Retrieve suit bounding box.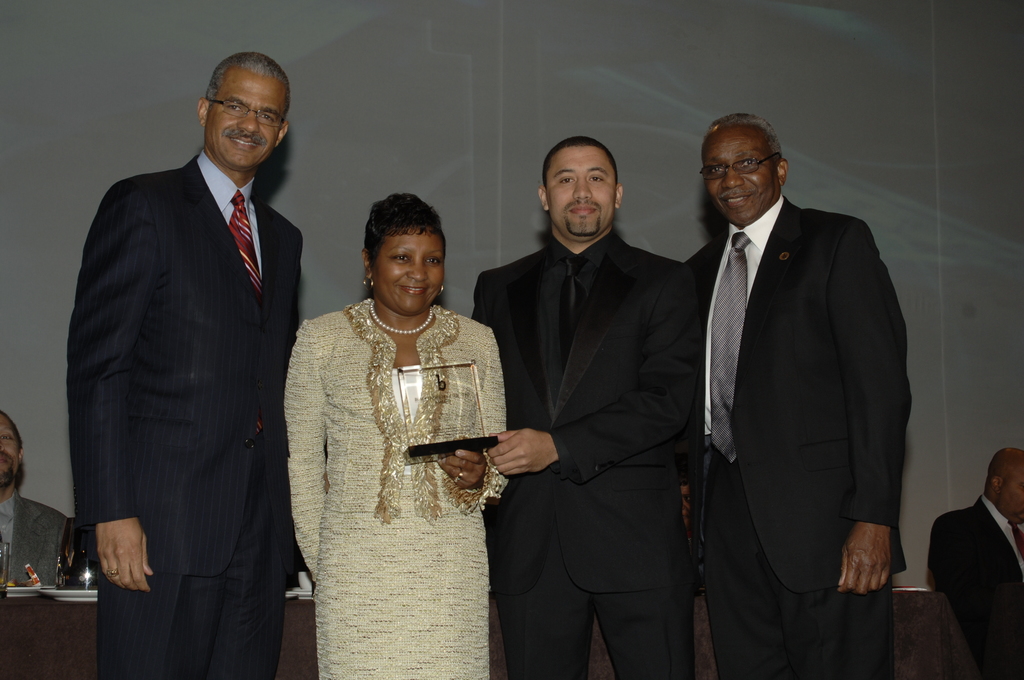
Bounding box: detection(63, 158, 303, 679).
